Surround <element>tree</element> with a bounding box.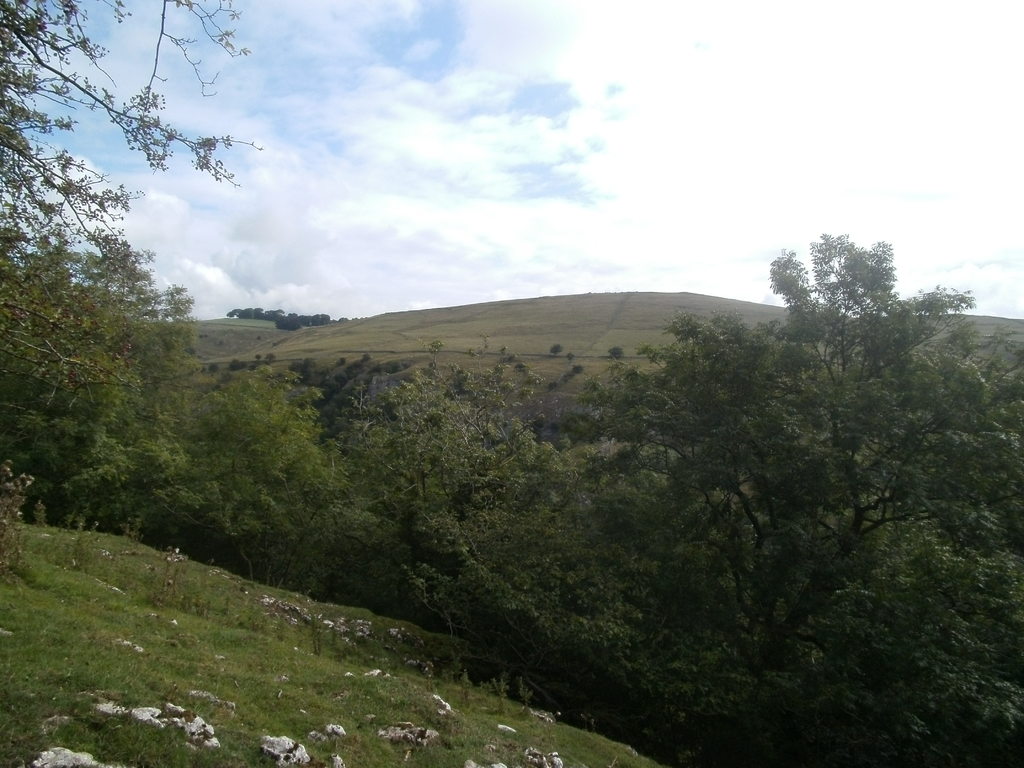
555,266,979,702.
